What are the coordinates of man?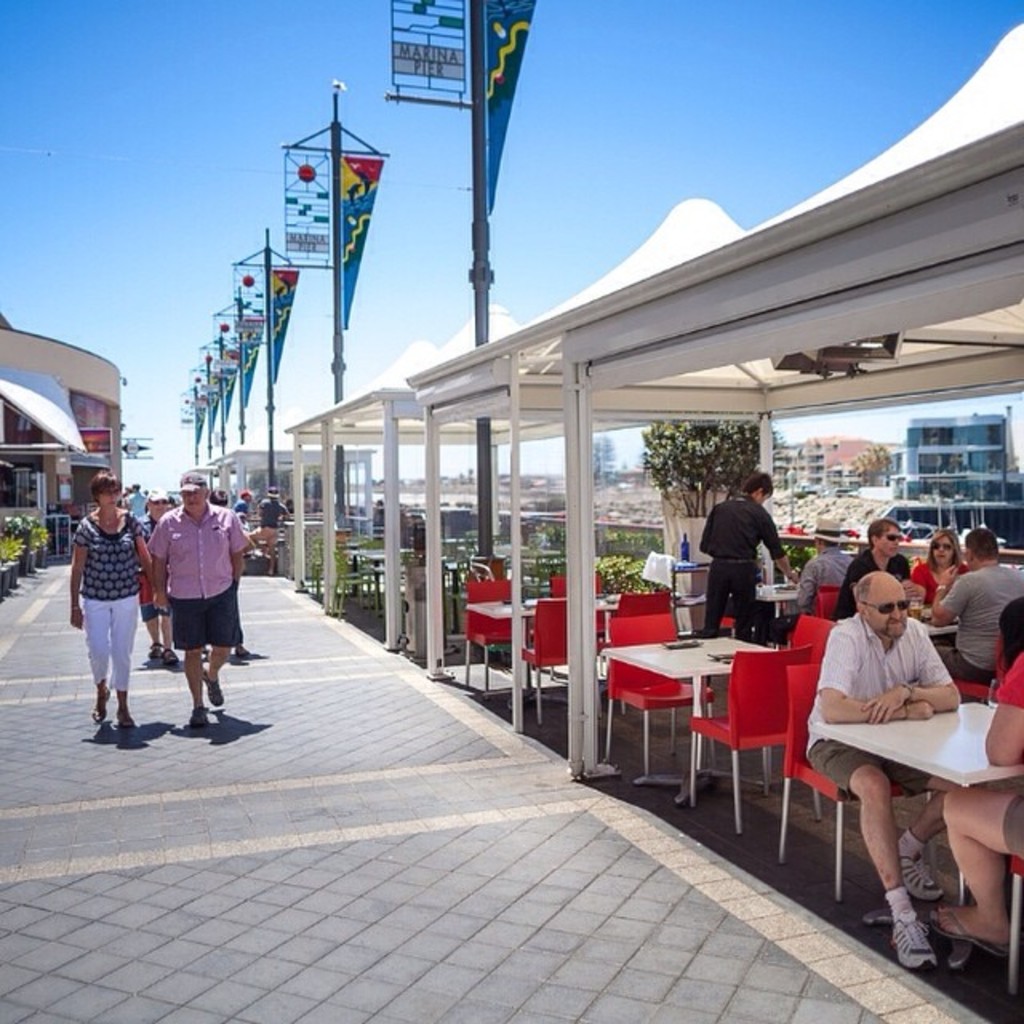
(830, 515, 909, 619).
